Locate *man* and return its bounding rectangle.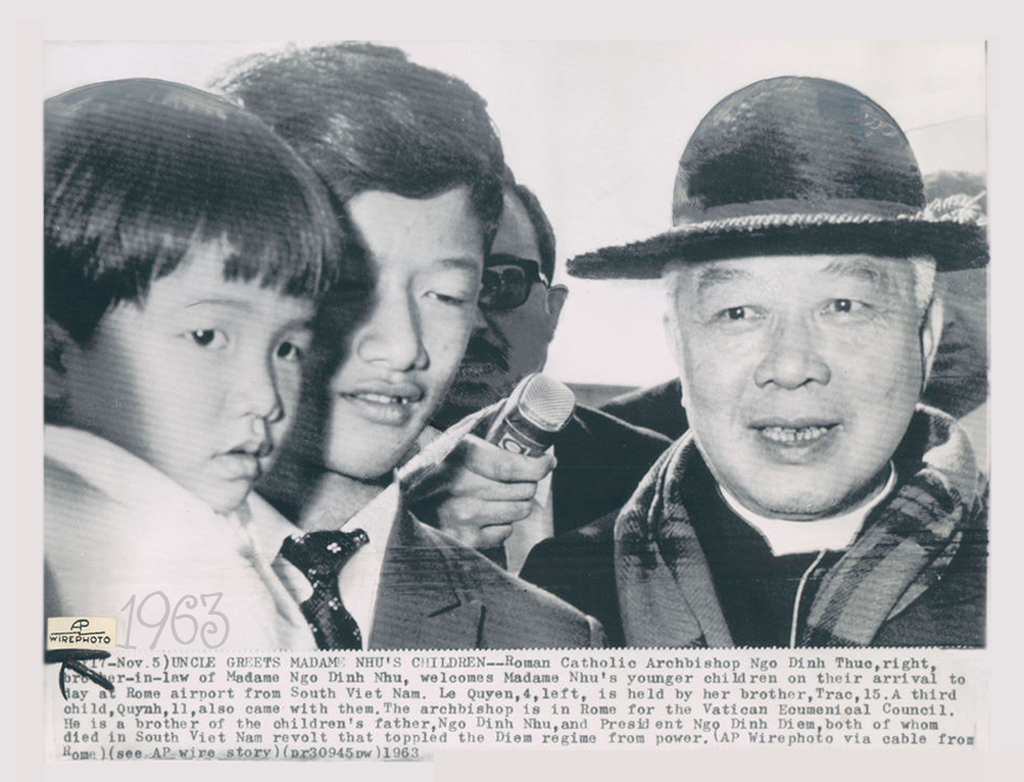
(left=387, top=168, right=675, bottom=580).
